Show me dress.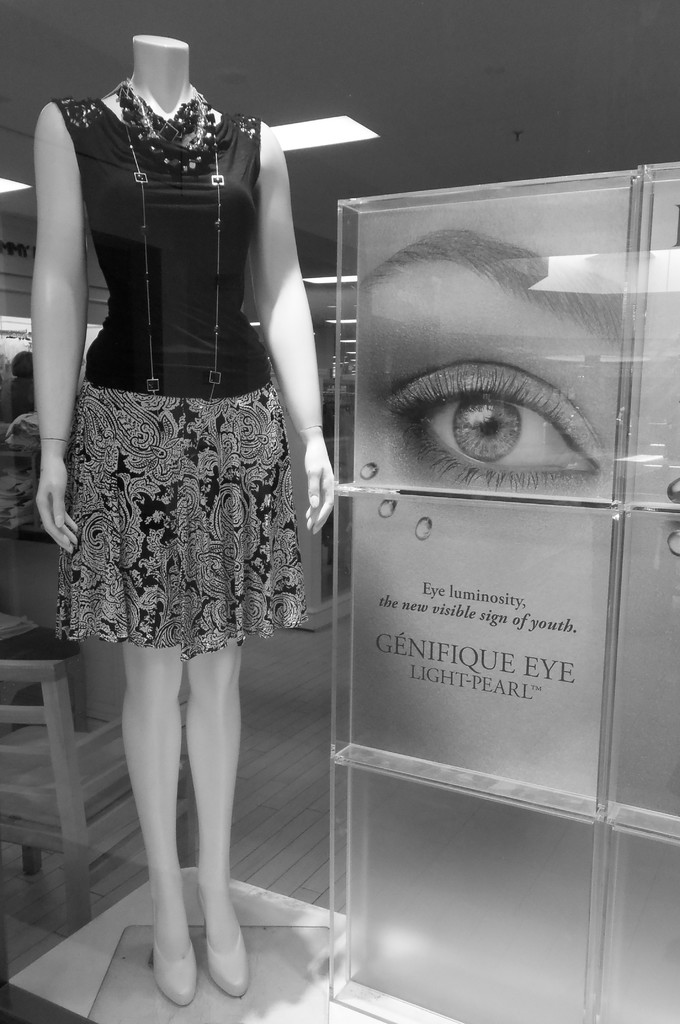
dress is here: bbox=[49, 99, 313, 662].
